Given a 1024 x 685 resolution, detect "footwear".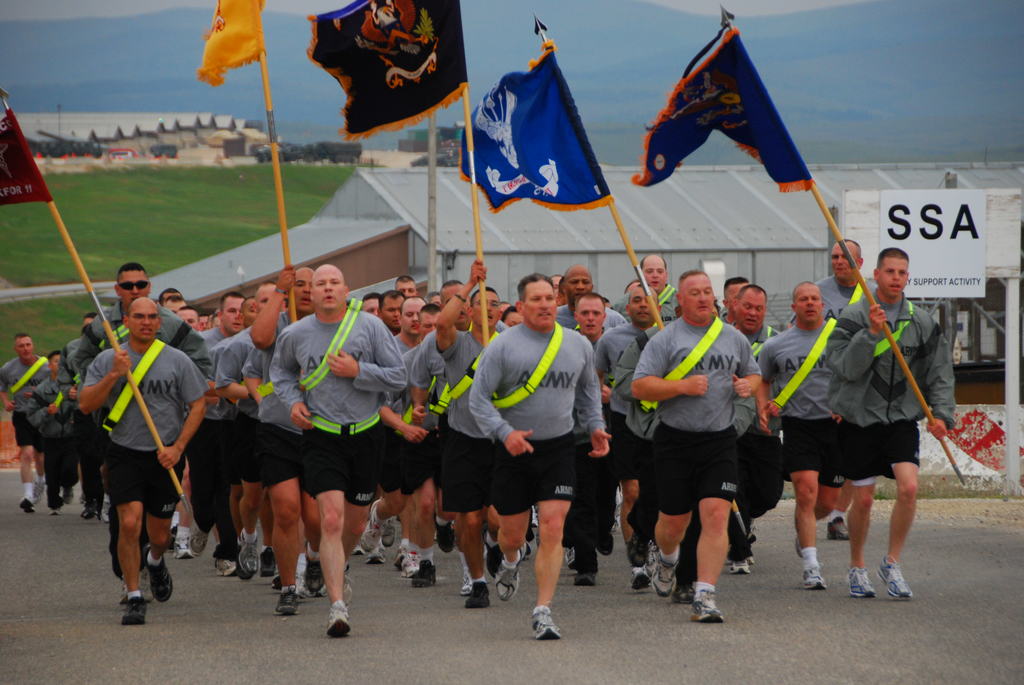
(691,592,725,622).
